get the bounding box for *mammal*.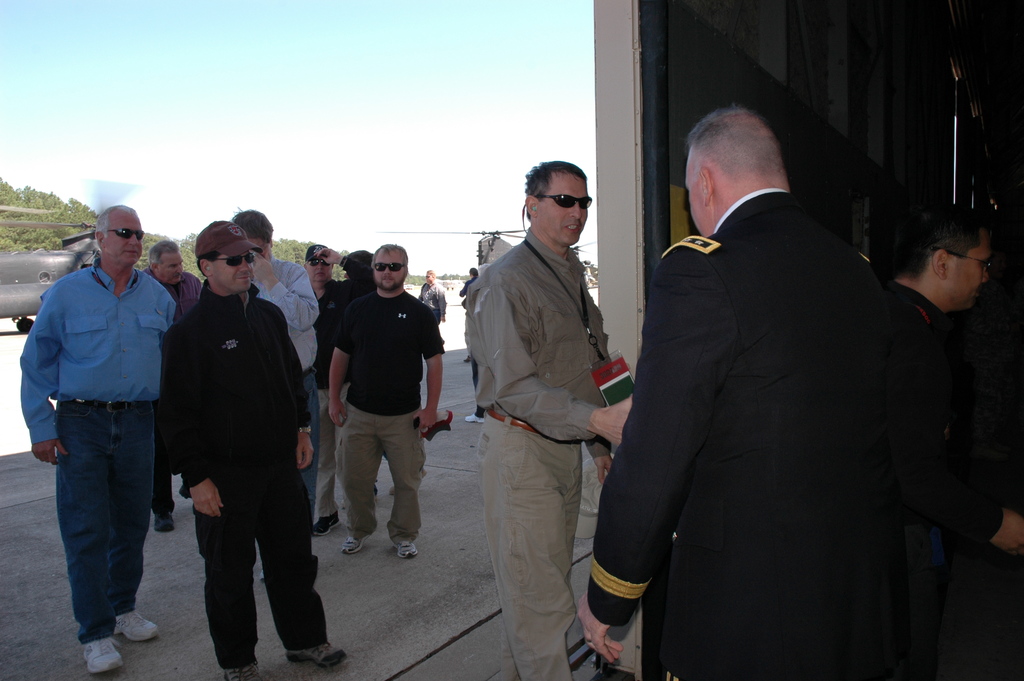
<box>299,239,351,528</box>.
